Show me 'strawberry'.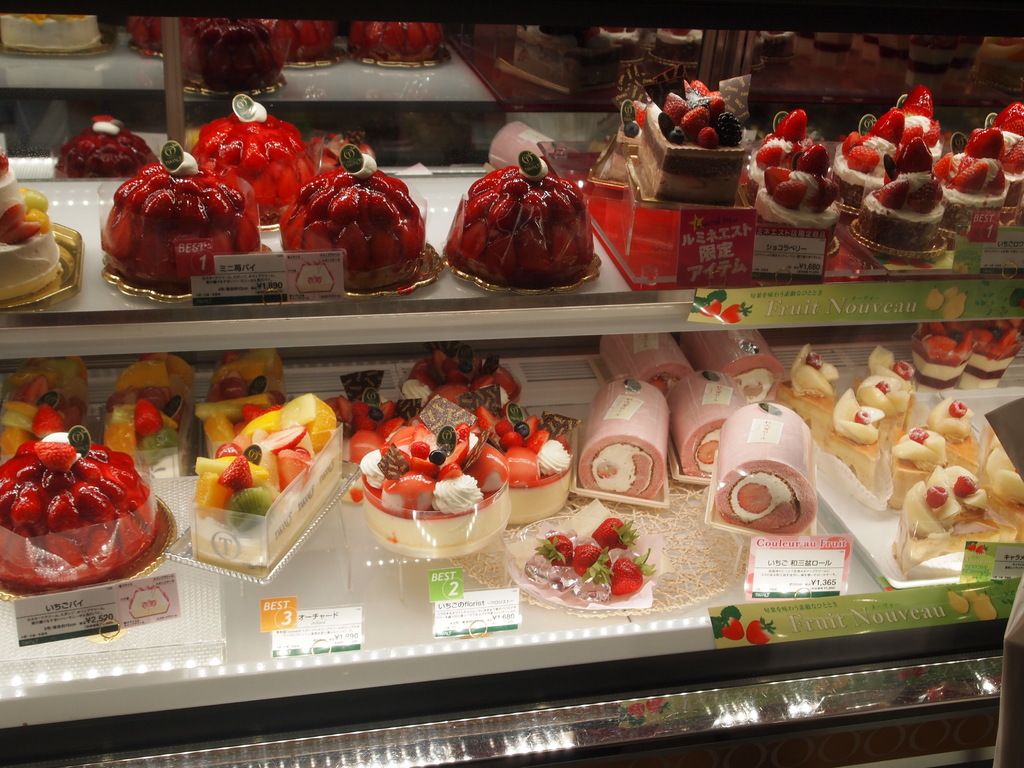
'strawberry' is here: Rect(897, 132, 935, 173).
